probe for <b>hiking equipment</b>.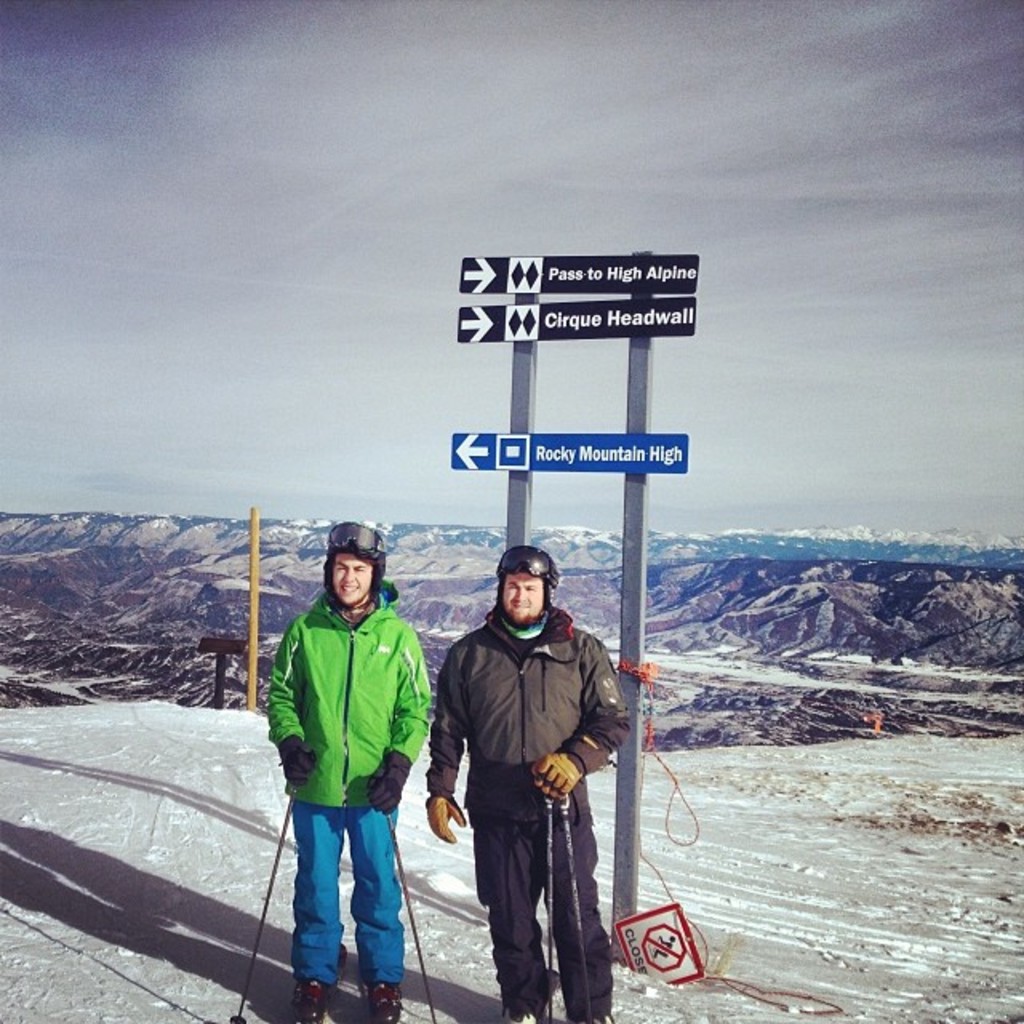
Probe result: left=541, top=792, right=557, bottom=1022.
